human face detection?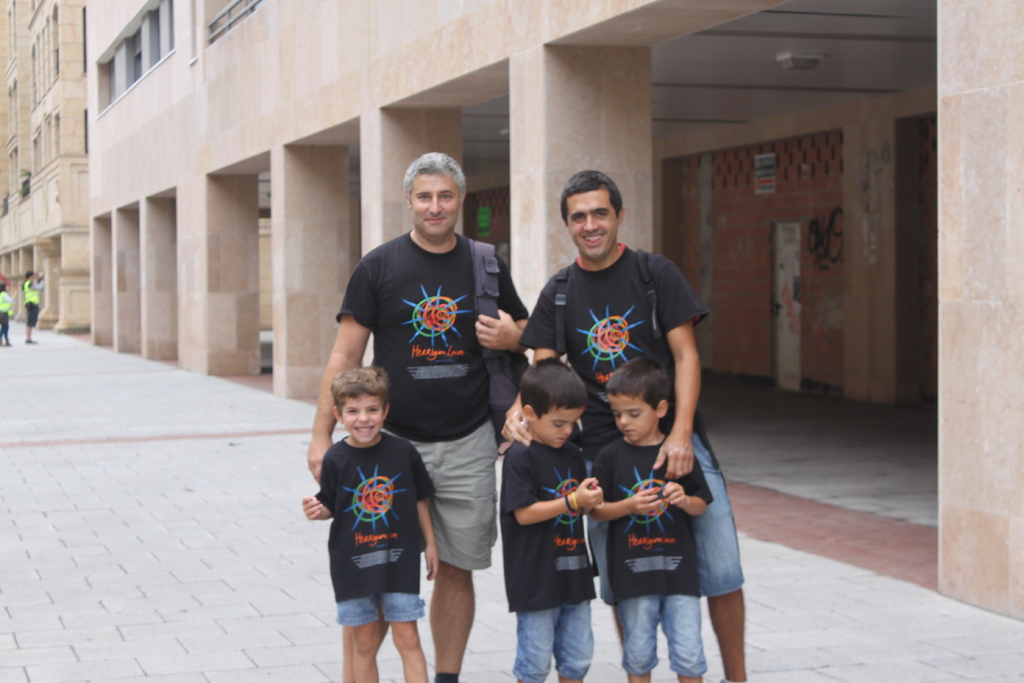
left=343, top=395, right=383, bottom=443
